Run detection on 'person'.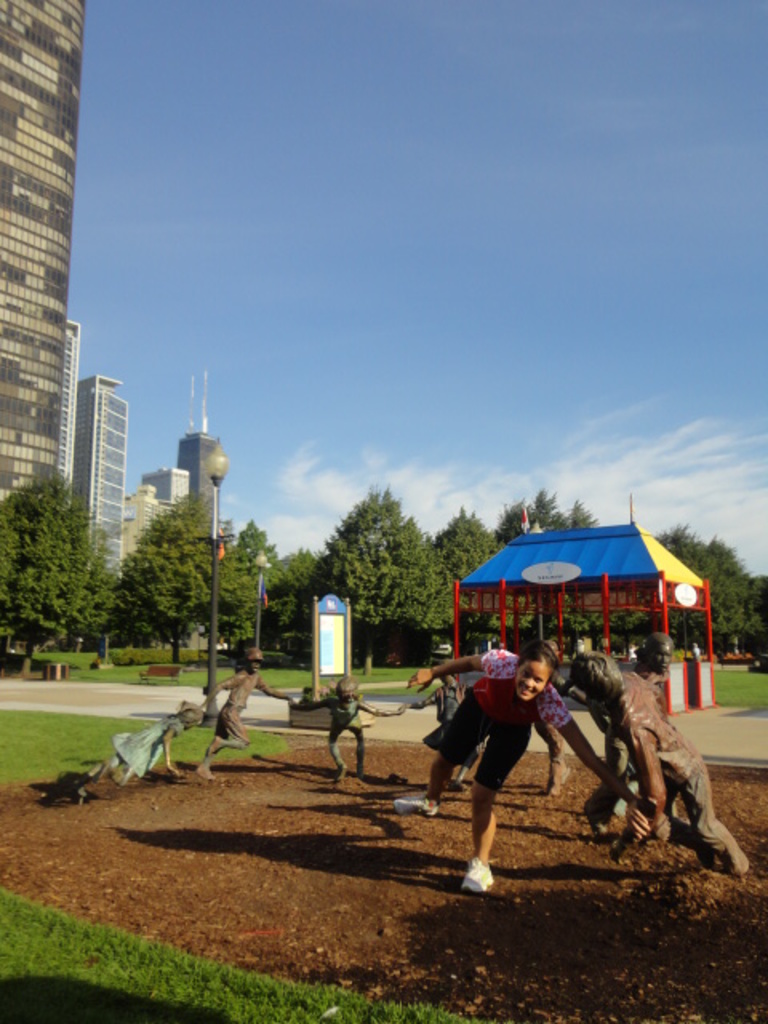
Result: [x1=202, y1=643, x2=286, y2=774].
